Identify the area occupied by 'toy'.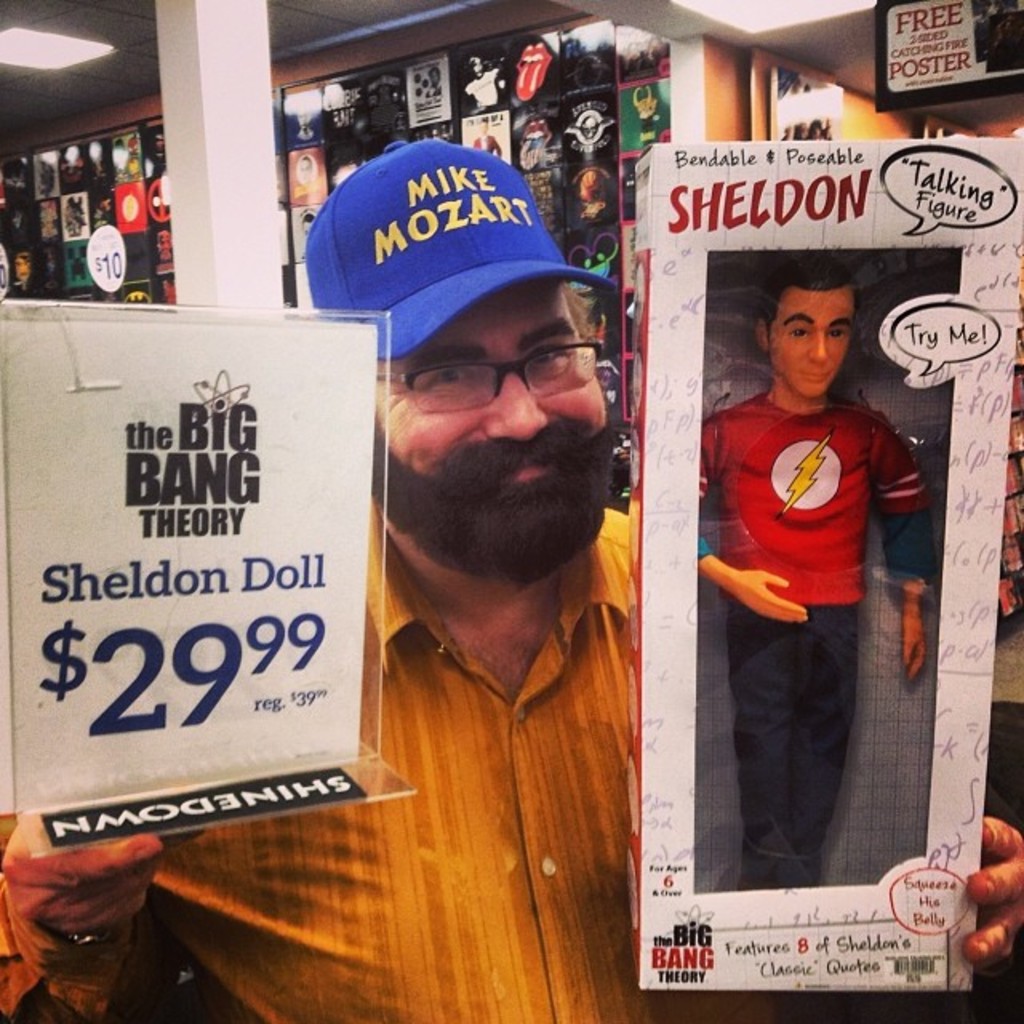
Area: (left=568, top=26, right=606, bottom=83).
